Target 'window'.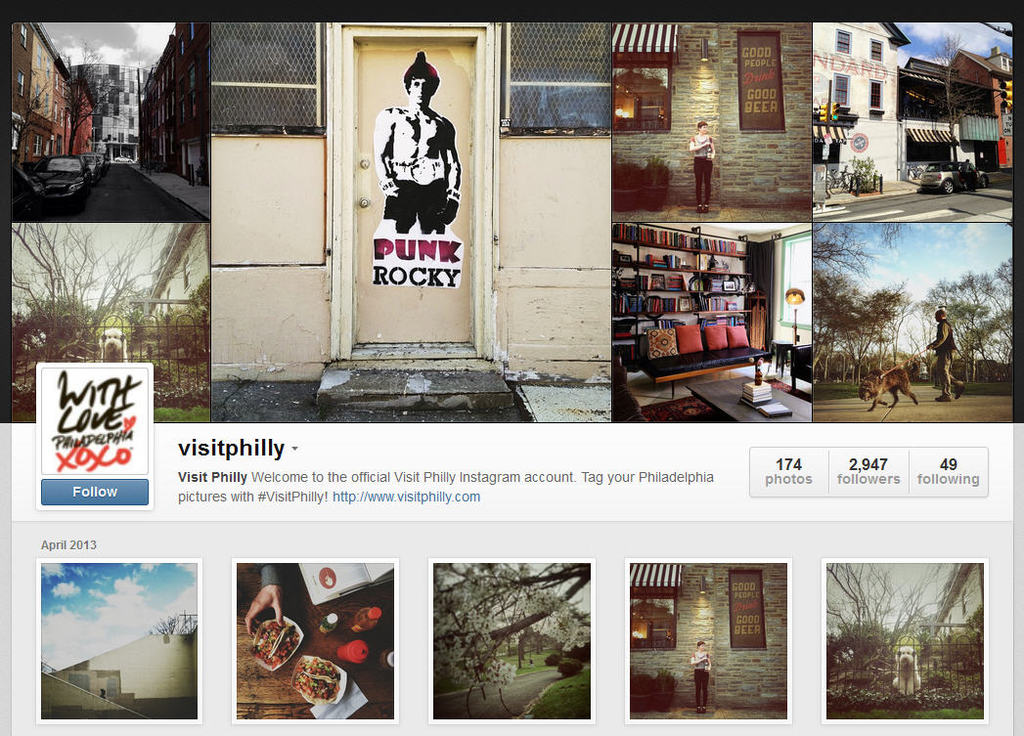
Target region: BBox(207, 21, 325, 135).
